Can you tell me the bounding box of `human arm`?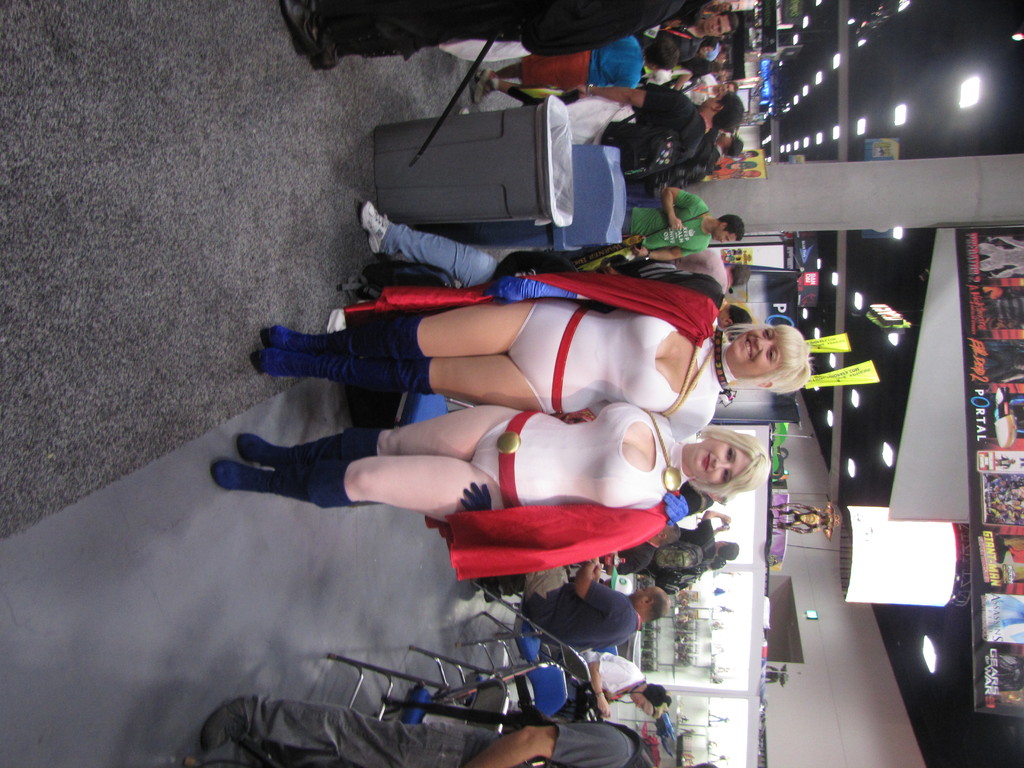
{"x1": 708, "y1": 522, "x2": 730, "y2": 540}.
